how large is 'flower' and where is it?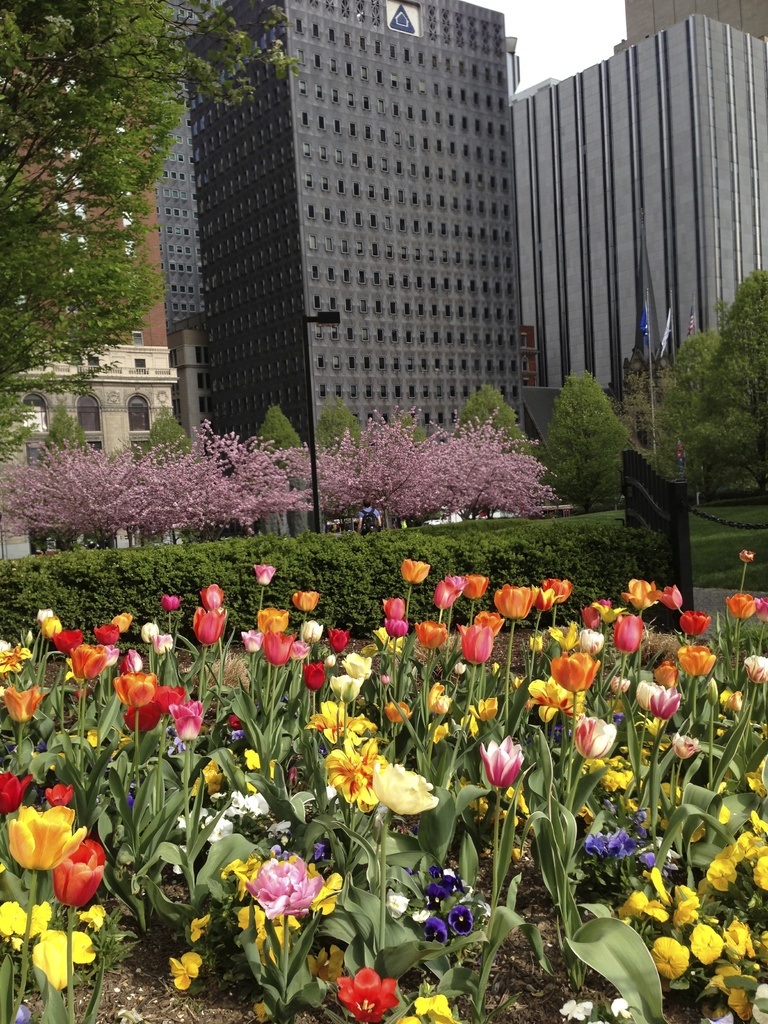
Bounding box: [592, 600, 616, 625].
